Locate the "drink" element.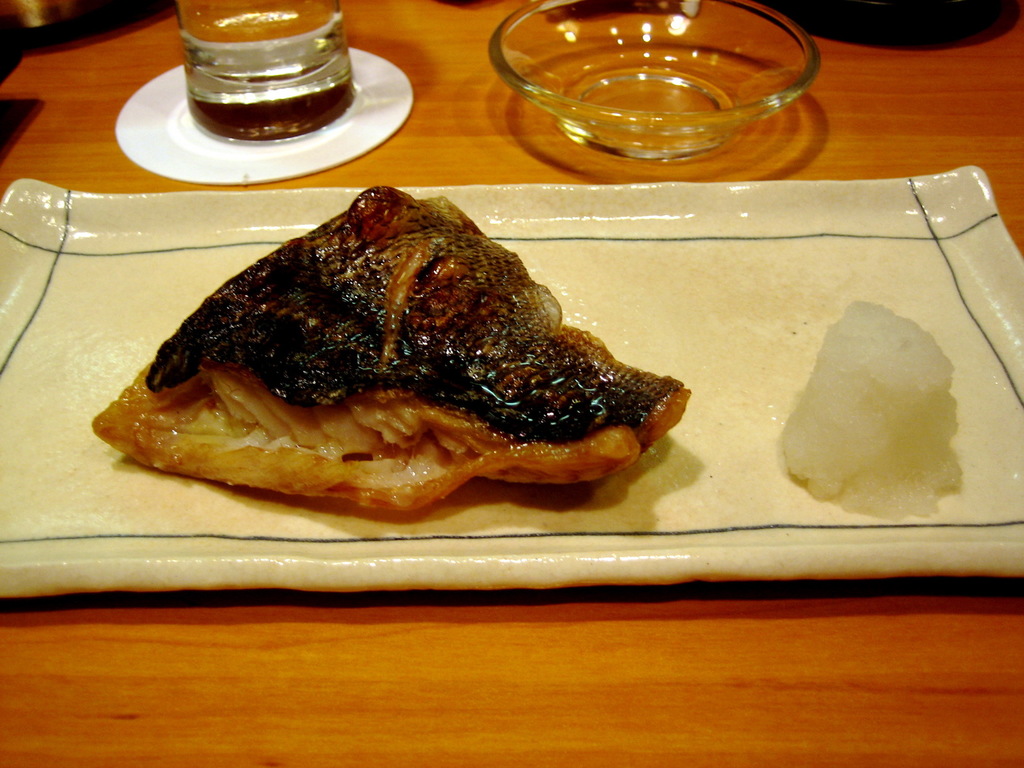
Element bbox: box=[482, 13, 847, 193].
